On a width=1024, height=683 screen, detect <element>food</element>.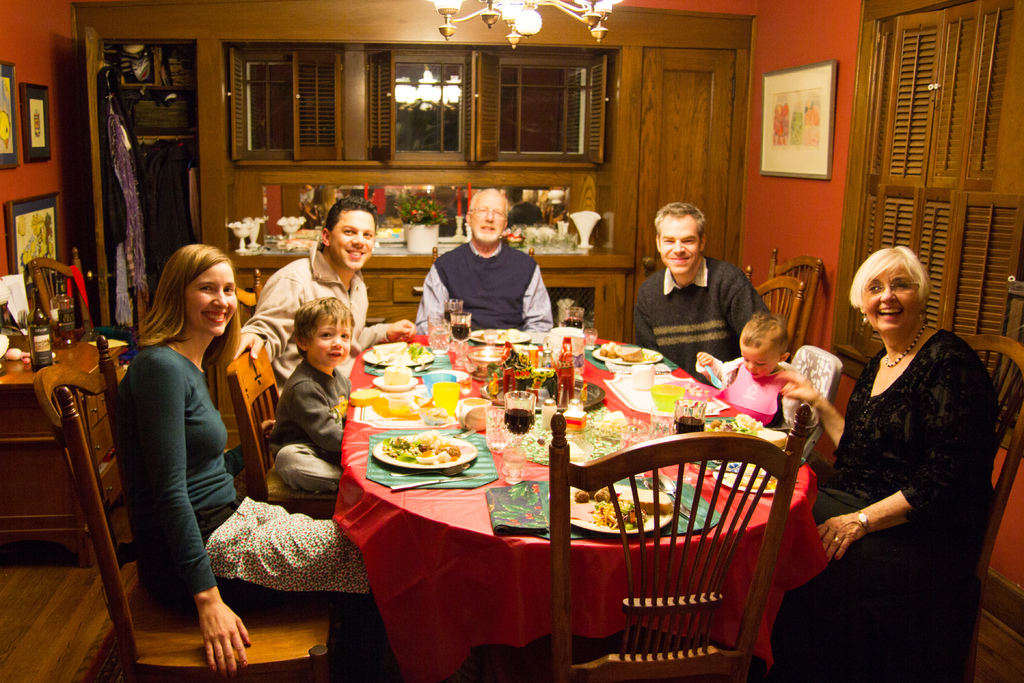
[388, 425, 467, 482].
